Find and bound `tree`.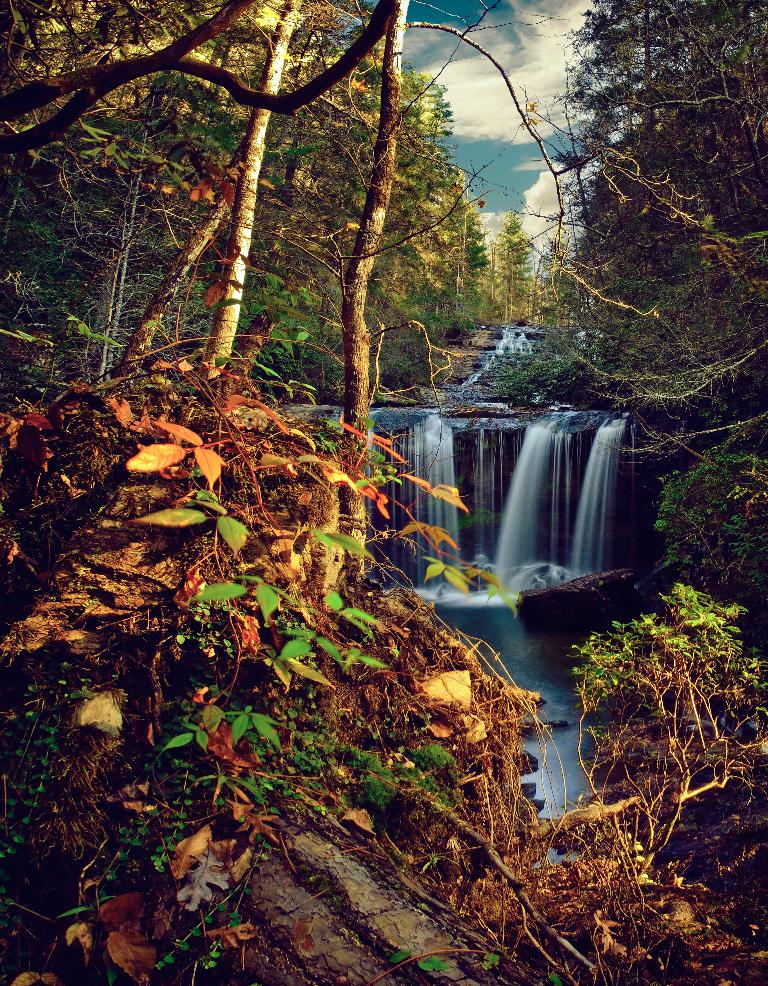
Bound: pyautogui.locateOnScreen(345, 0, 419, 580).
